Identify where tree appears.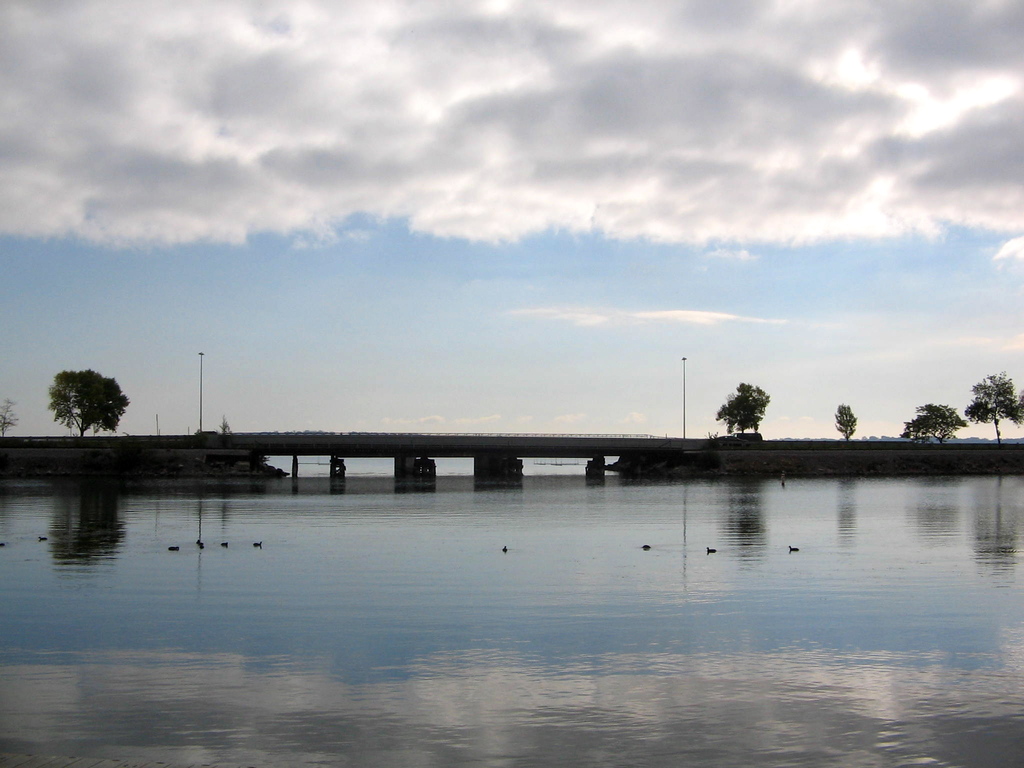
Appears at <bbox>46, 369, 133, 435</bbox>.
